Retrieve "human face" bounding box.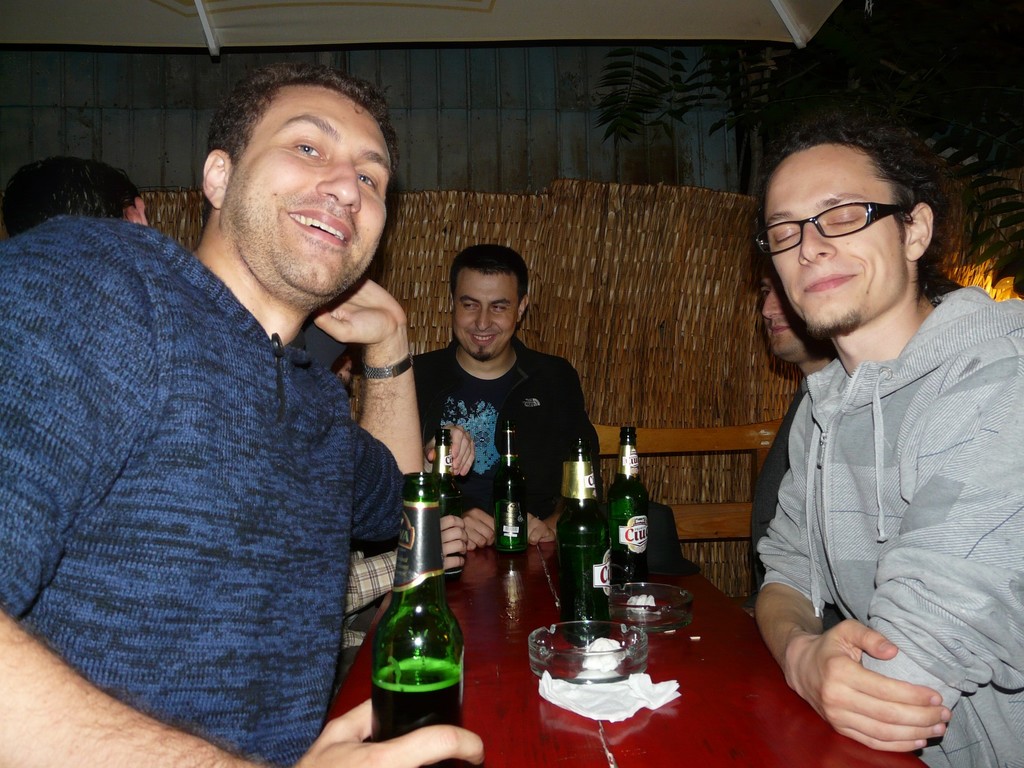
Bounding box: x1=759 y1=278 x2=806 y2=360.
